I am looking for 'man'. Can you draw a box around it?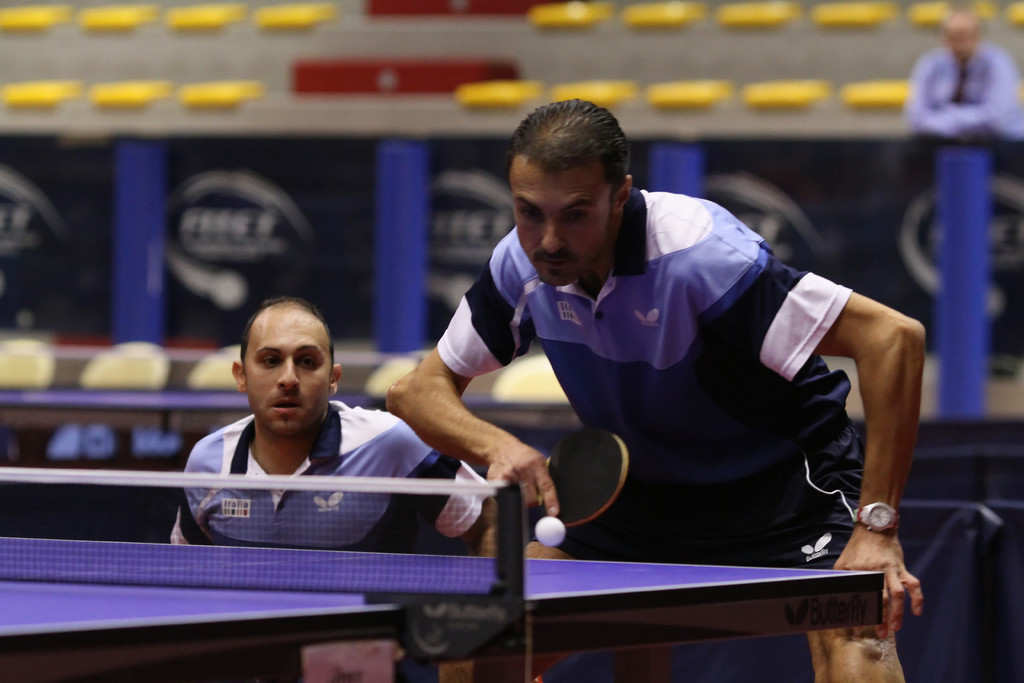
Sure, the bounding box is {"x1": 340, "y1": 133, "x2": 928, "y2": 640}.
